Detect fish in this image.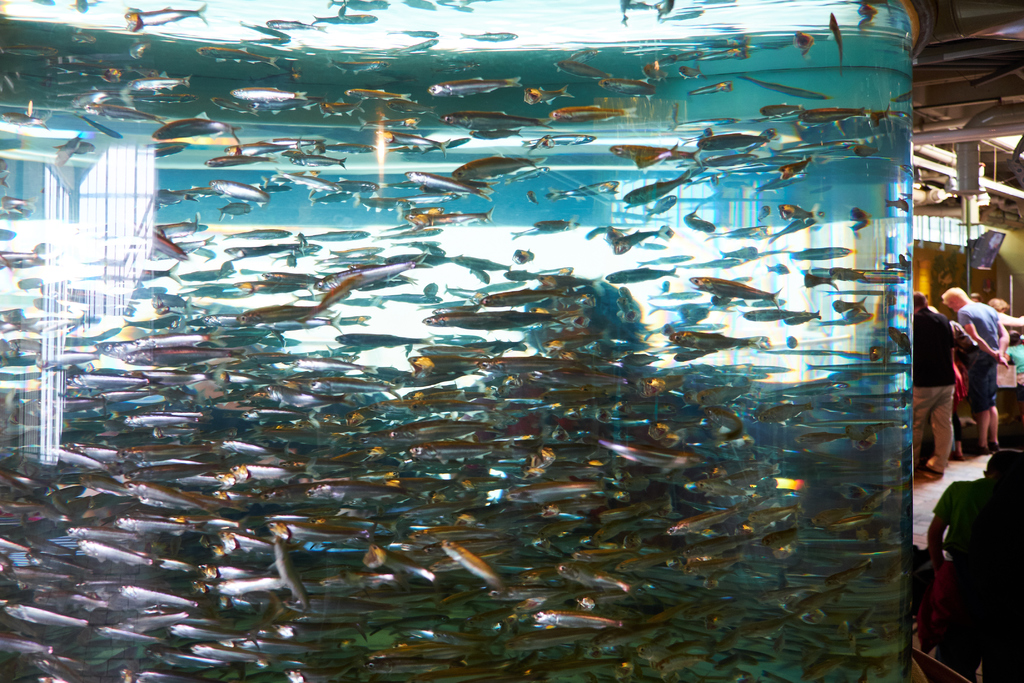
Detection: bbox=[452, 158, 536, 181].
